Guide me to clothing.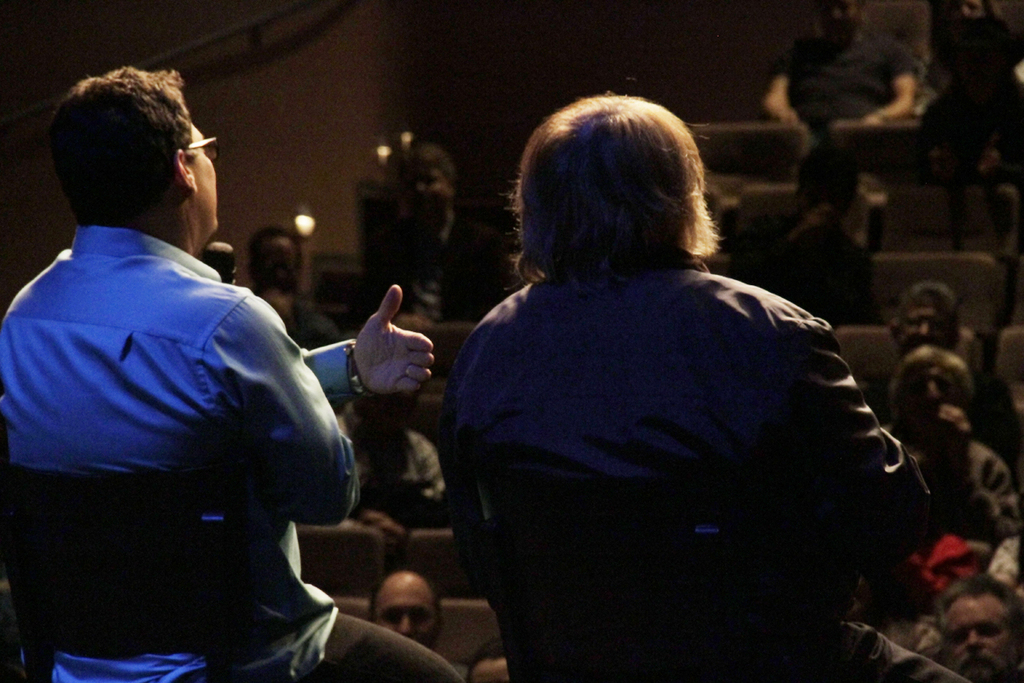
Guidance: locate(334, 394, 461, 521).
